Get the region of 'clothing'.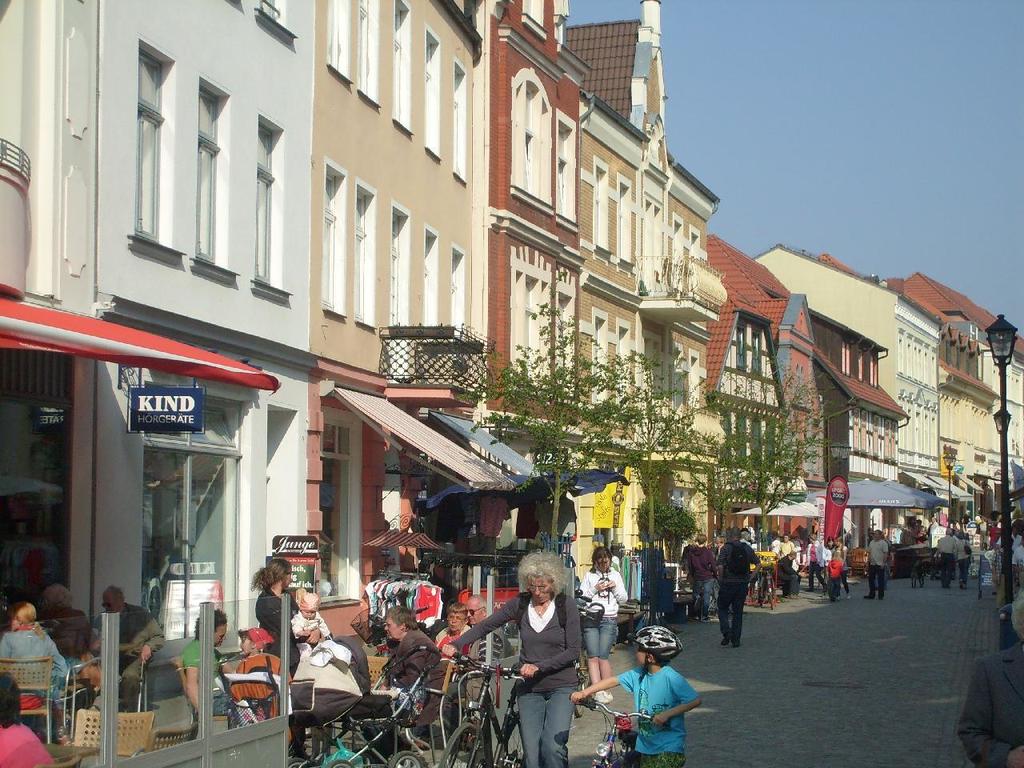
450, 596, 582, 766.
